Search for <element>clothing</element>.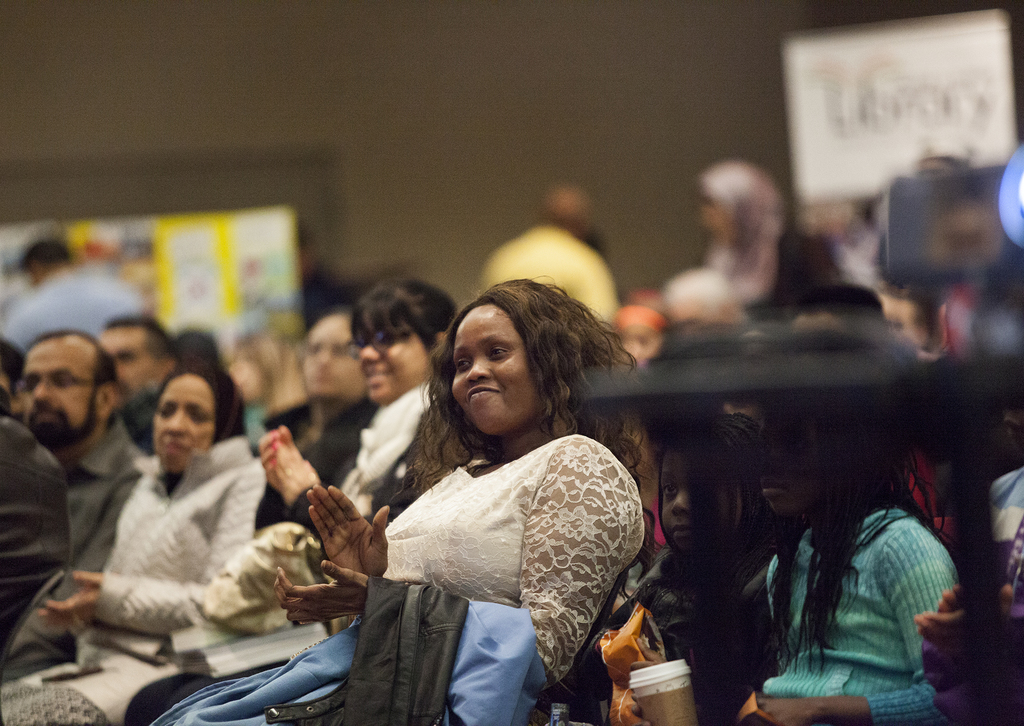
Found at [x1=3, y1=412, x2=142, y2=679].
